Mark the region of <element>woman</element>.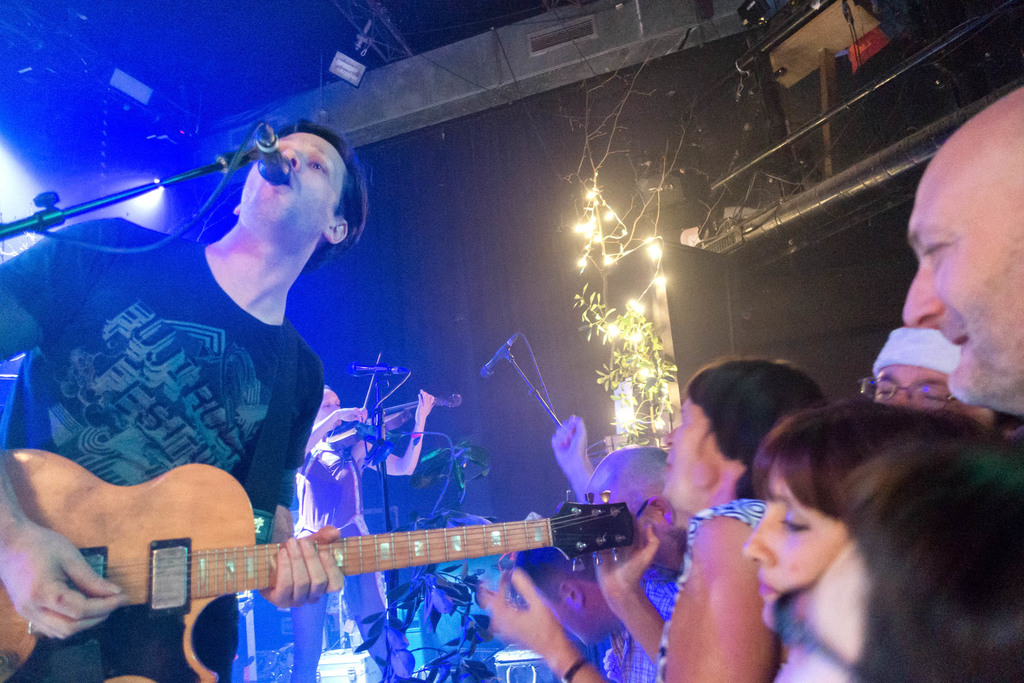
Region: <bbox>429, 342, 850, 682</bbox>.
